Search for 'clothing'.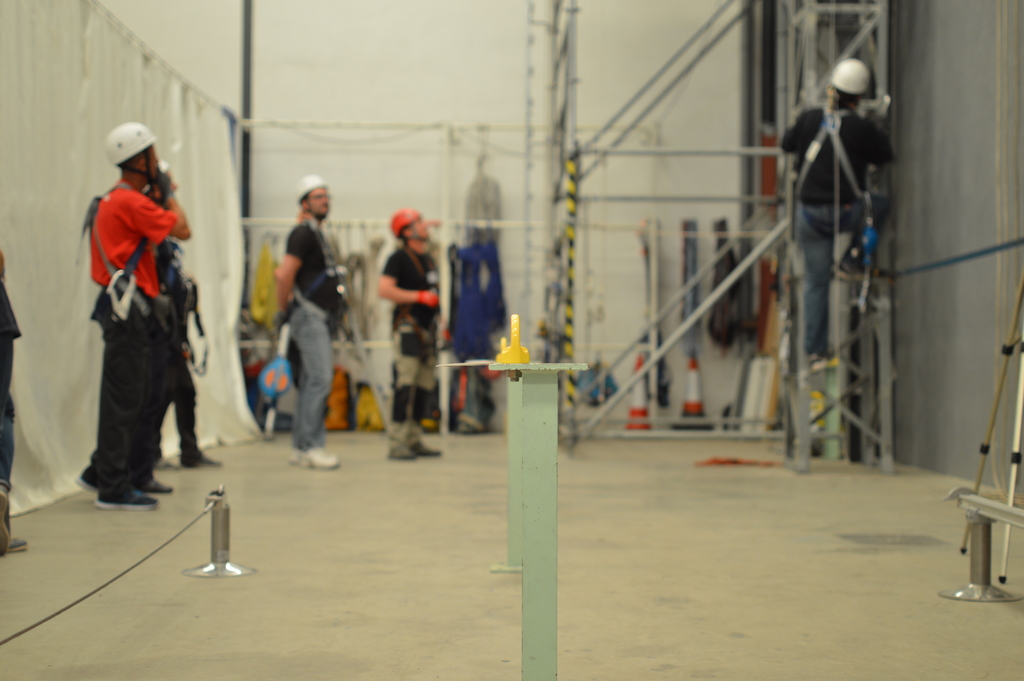
Found at [385,241,437,443].
